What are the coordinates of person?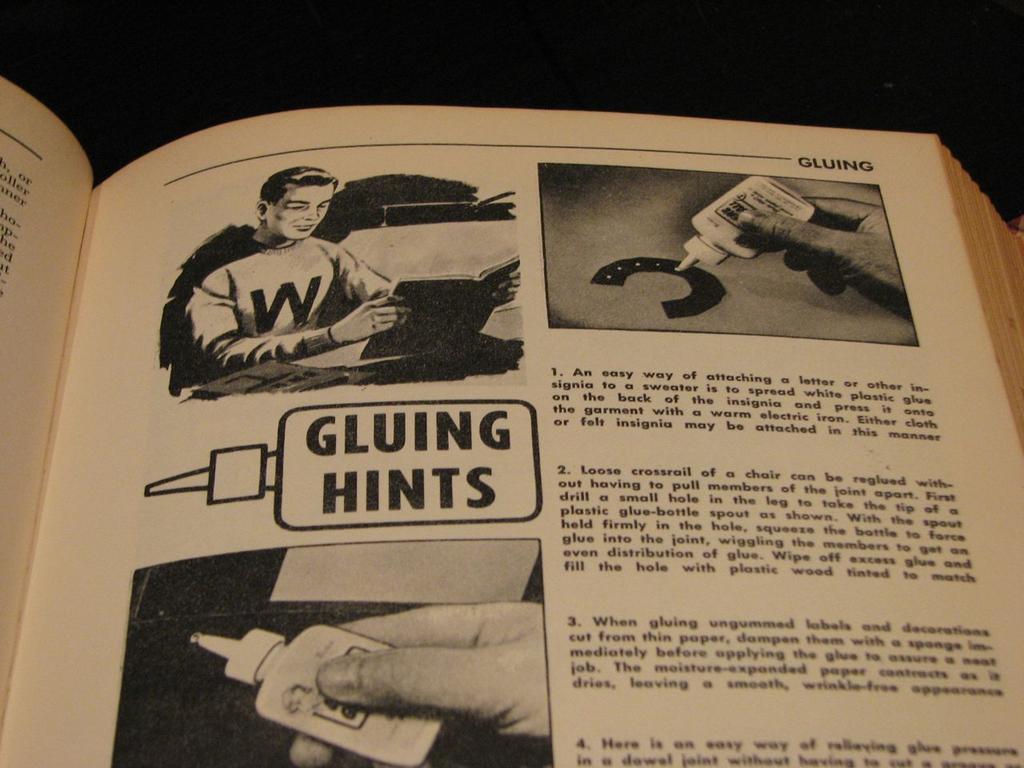
<bbox>187, 157, 462, 415</bbox>.
